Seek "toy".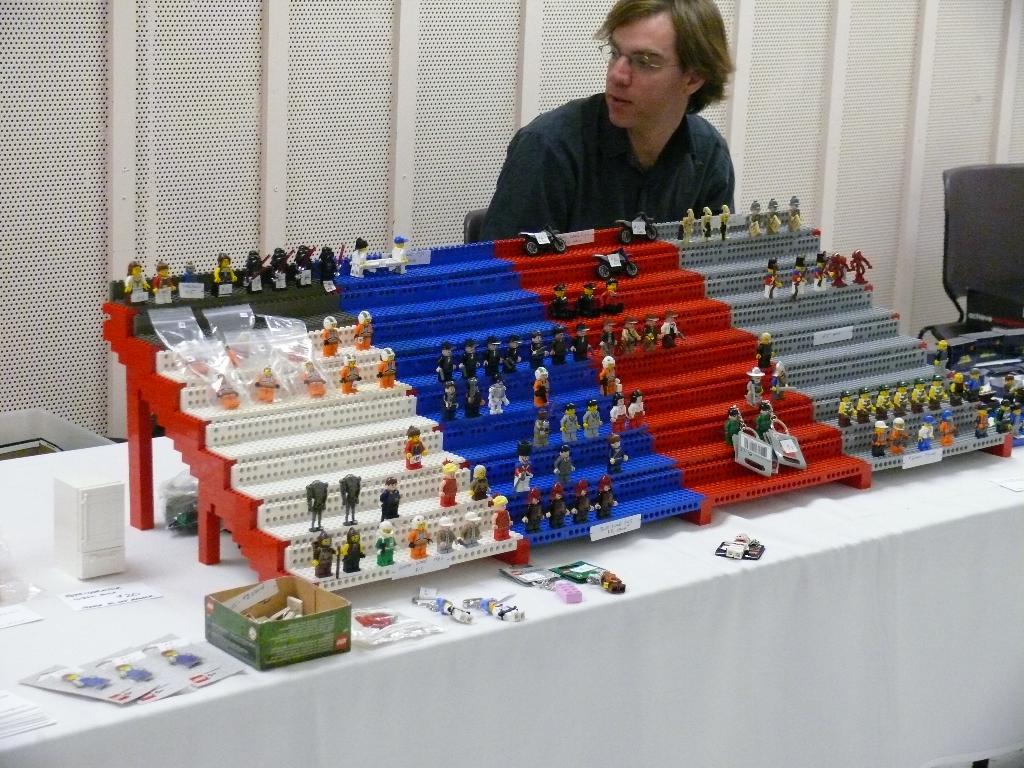
{"x1": 550, "y1": 282, "x2": 579, "y2": 318}.
